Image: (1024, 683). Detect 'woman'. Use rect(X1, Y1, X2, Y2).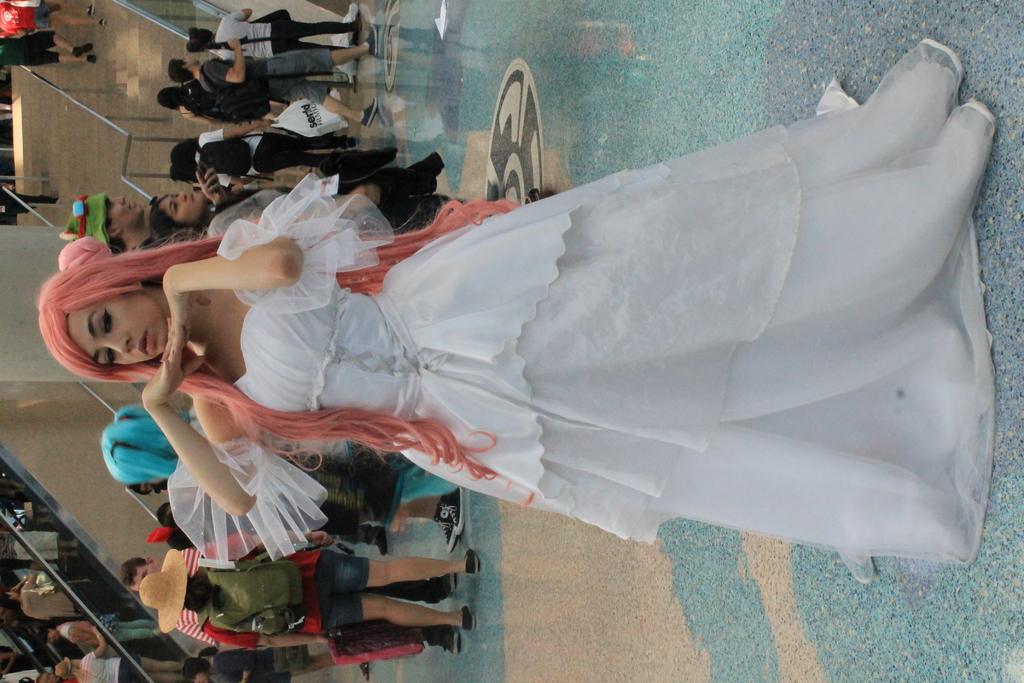
rect(184, 652, 373, 680).
